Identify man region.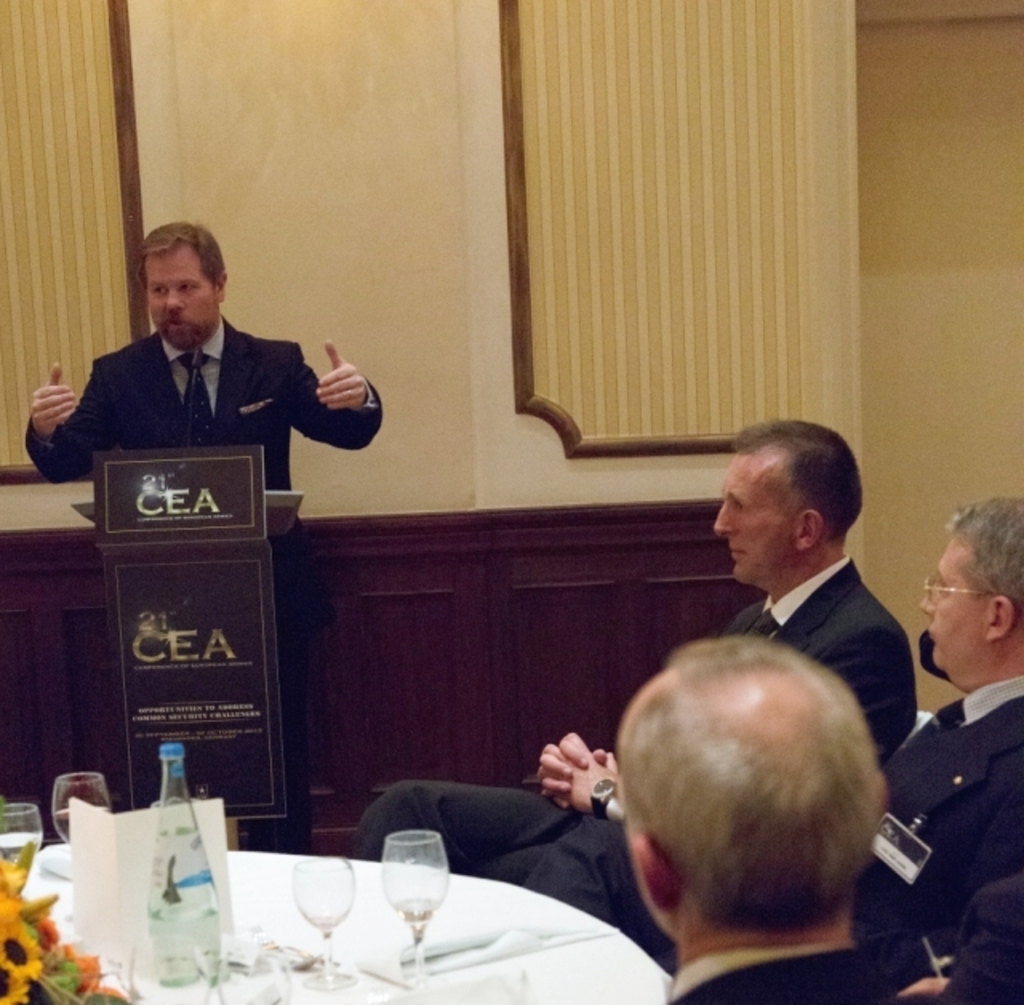
Region: {"x1": 357, "y1": 413, "x2": 930, "y2": 960}.
